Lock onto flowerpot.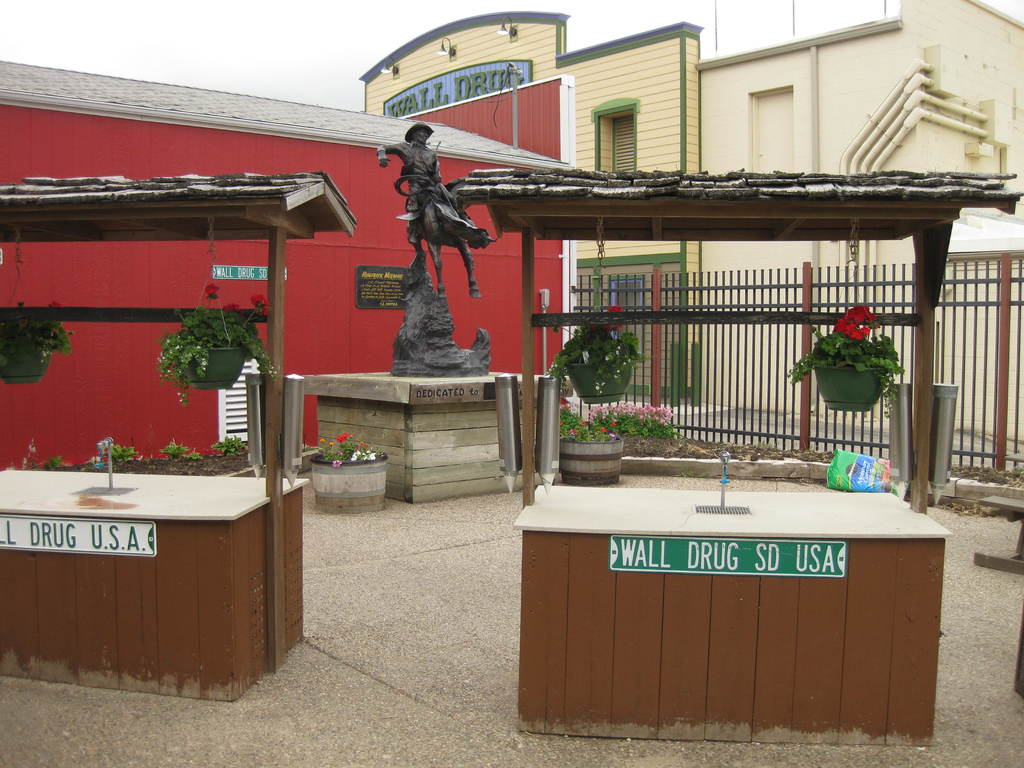
Locked: pyautogui.locateOnScreen(0, 331, 51, 385).
